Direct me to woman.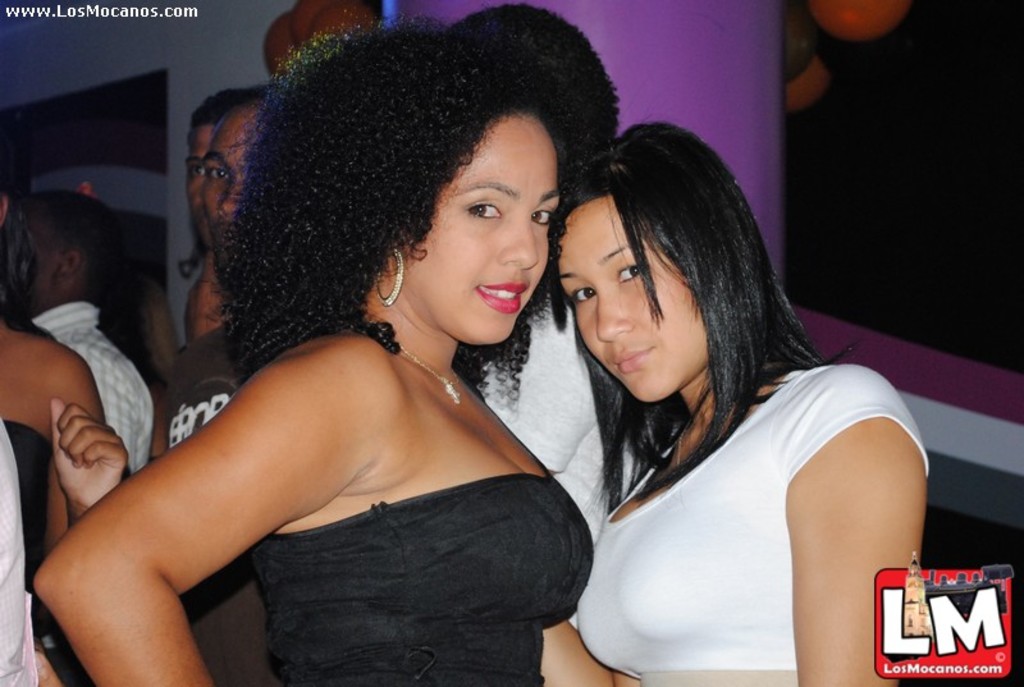
Direction: <region>91, 23, 681, 686</region>.
